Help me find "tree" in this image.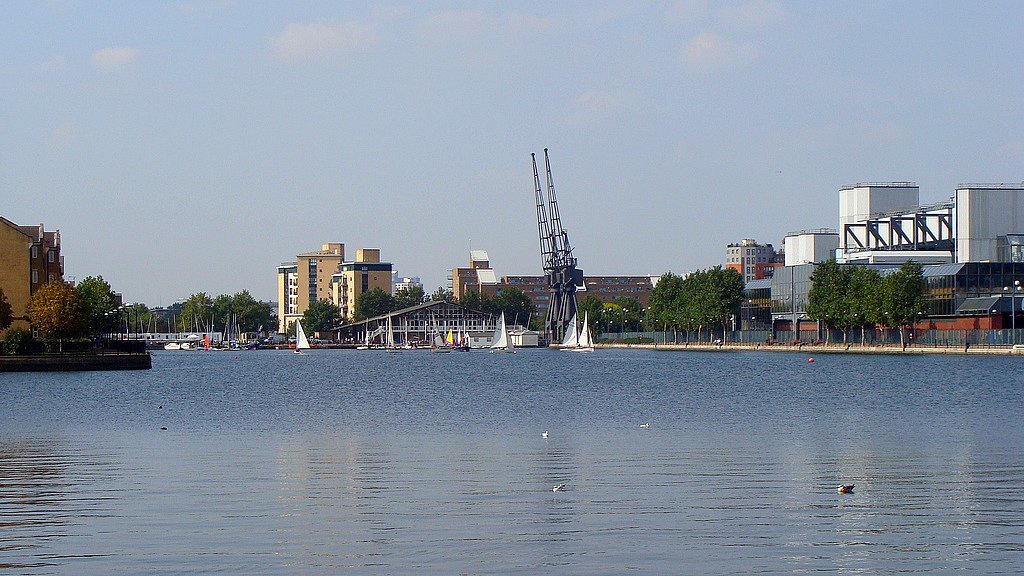
Found it: [x1=69, y1=276, x2=129, y2=320].
